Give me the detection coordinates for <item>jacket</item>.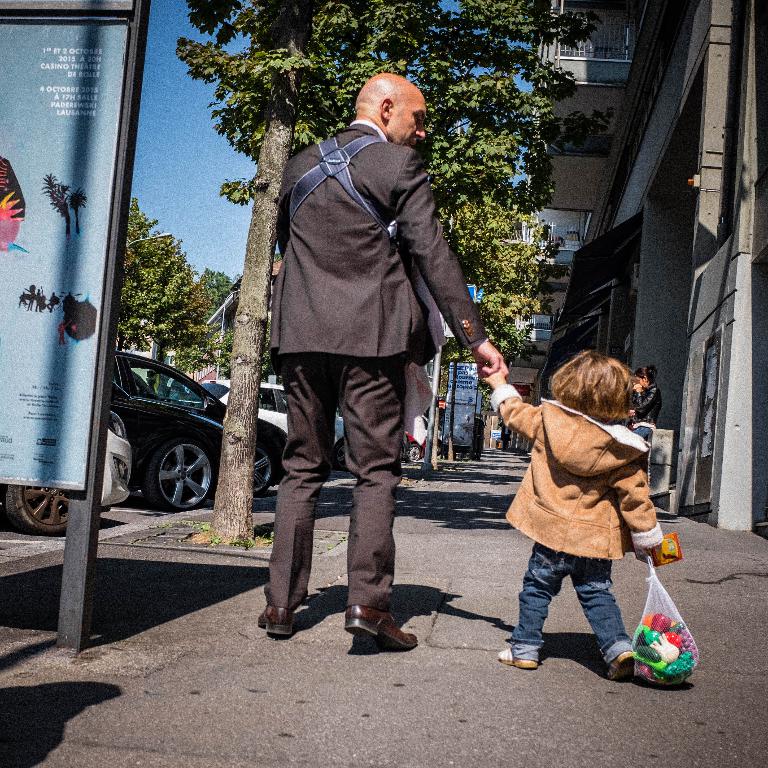
484, 376, 687, 581.
